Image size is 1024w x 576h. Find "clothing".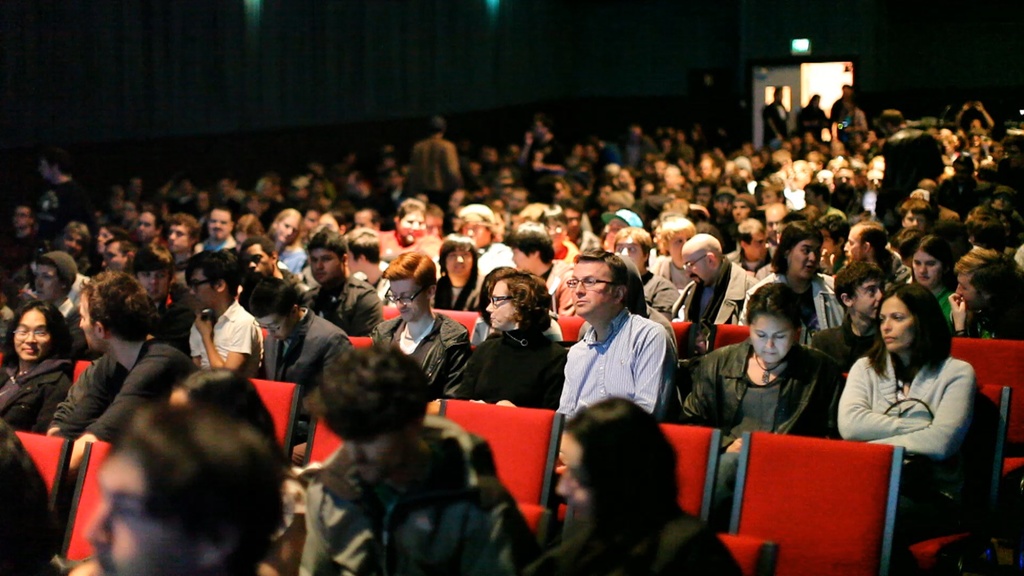
bbox=(529, 503, 737, 575).
